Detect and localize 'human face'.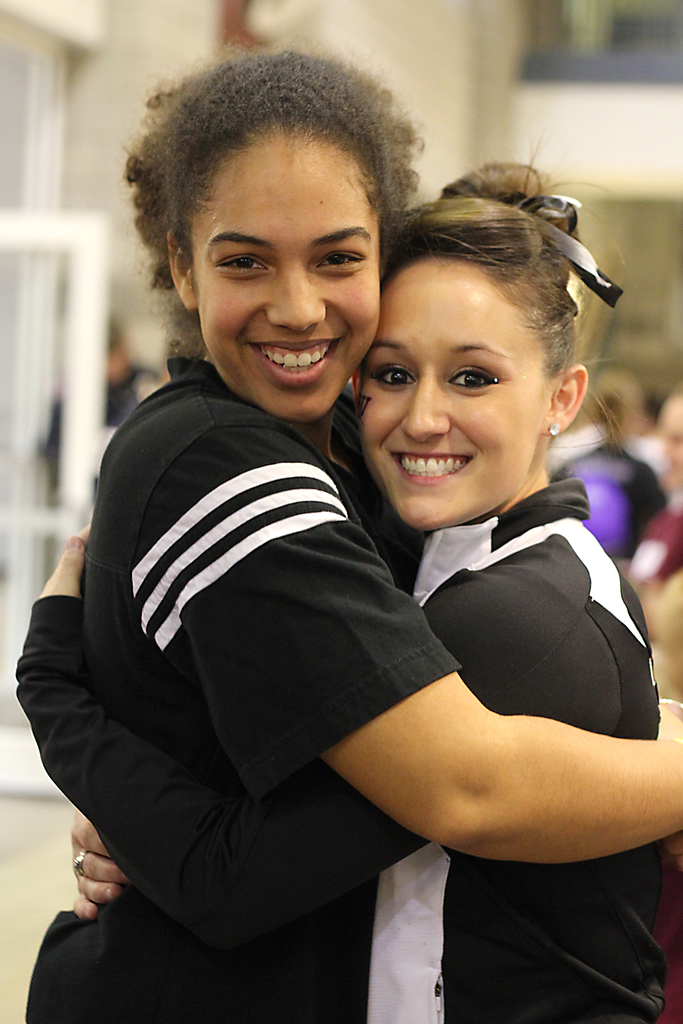
Localized at crop(363, 250, 548, 526).
